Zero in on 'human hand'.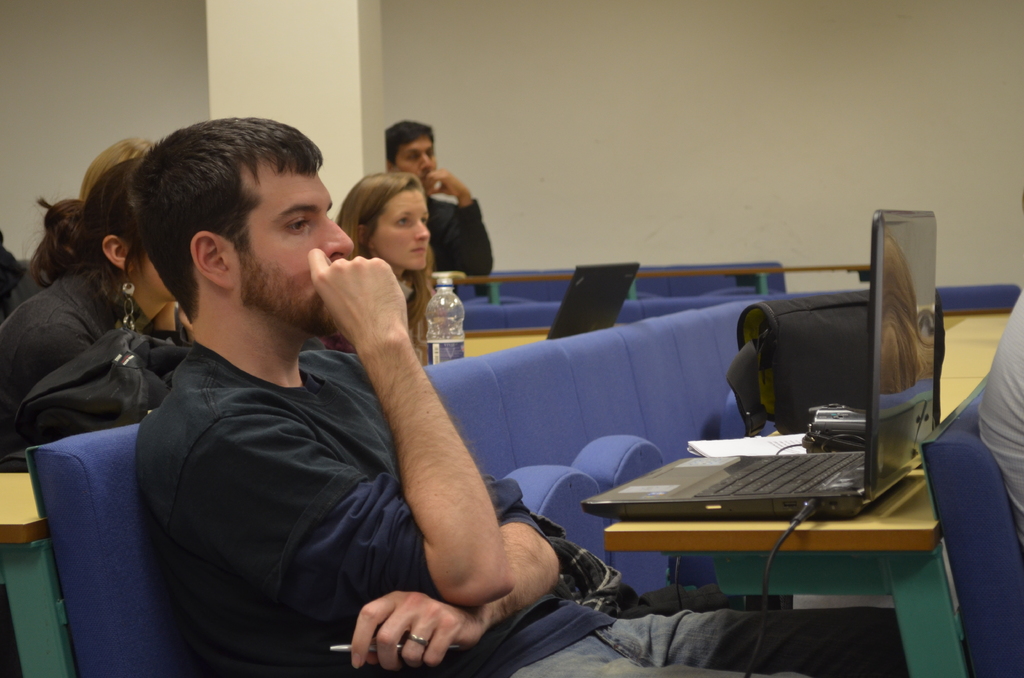
Zeroed in: detection(350, 588, 492, 675).
